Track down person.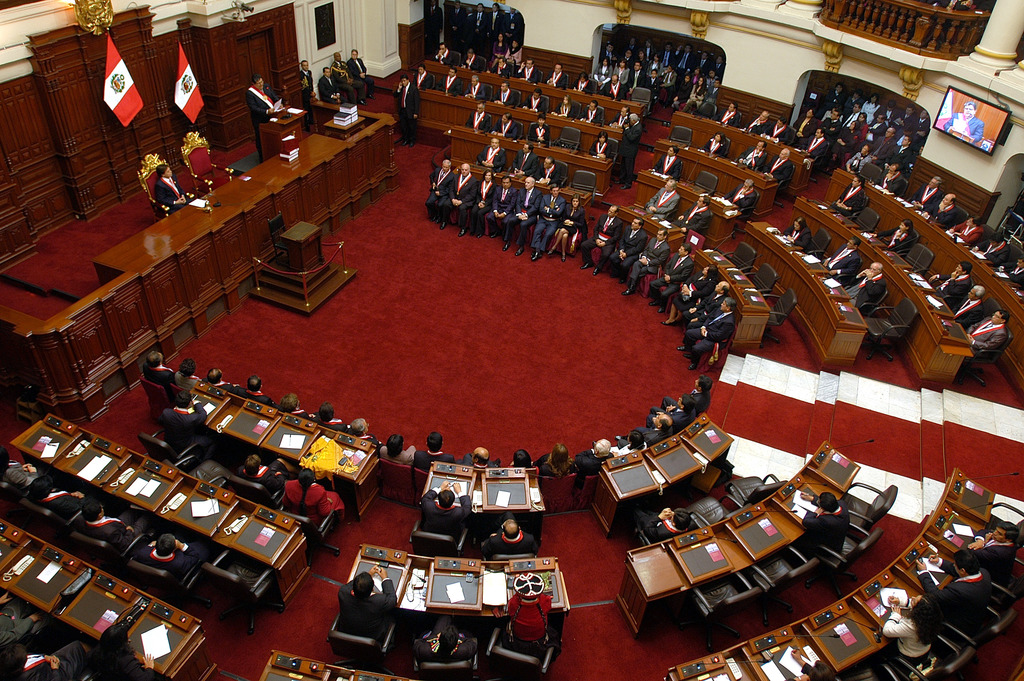
Tracked to pyautogui.locateOnScreen(431, 40, 451, 64).
